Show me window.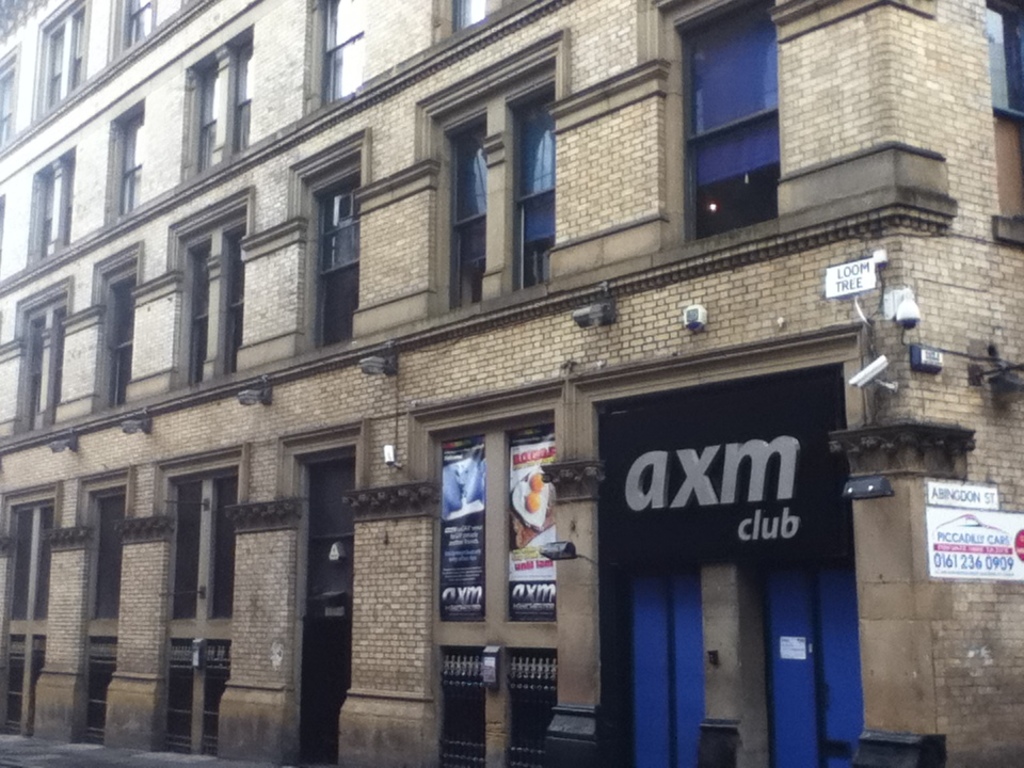
window is here: {"left": 197, "top": 41, "right": 253, "bottom": 151}.
